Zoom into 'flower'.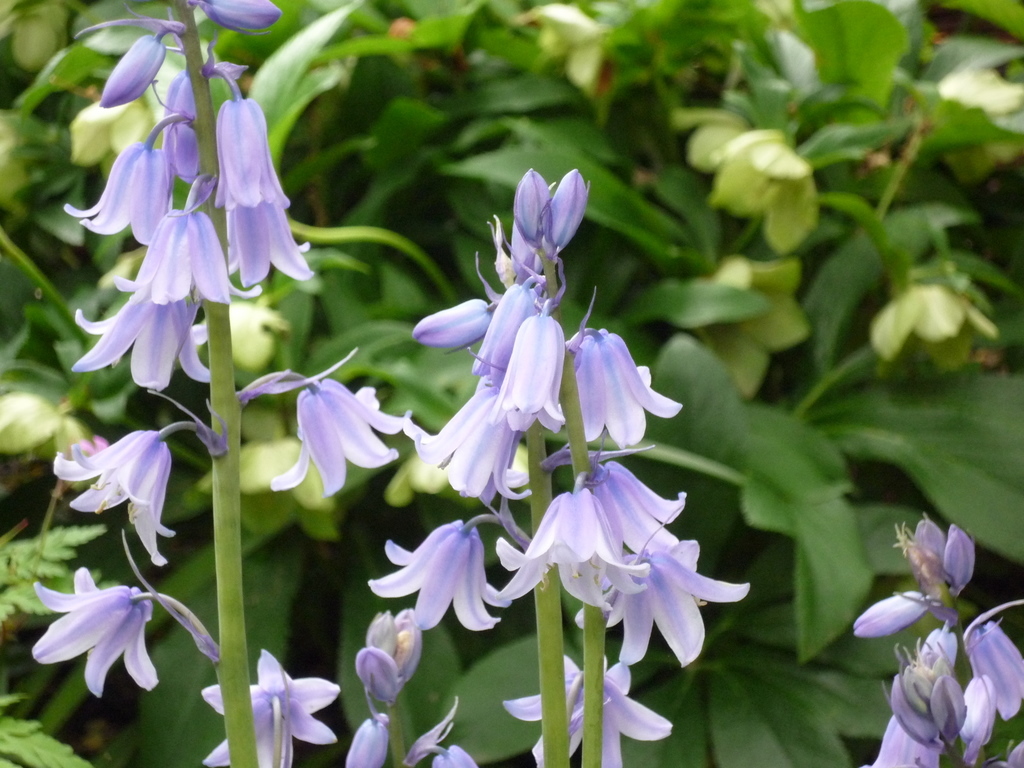
Zoom target: rect(229, 202, 316, 288).
